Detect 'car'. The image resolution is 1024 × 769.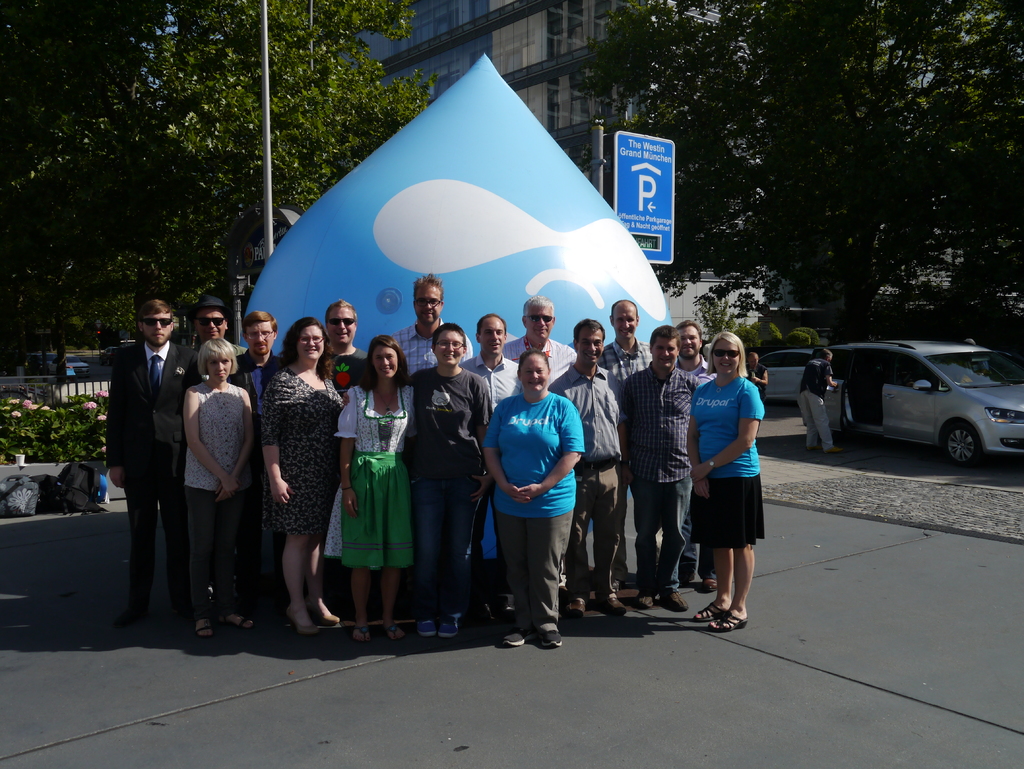
crop(765, 352, 816, 401).
